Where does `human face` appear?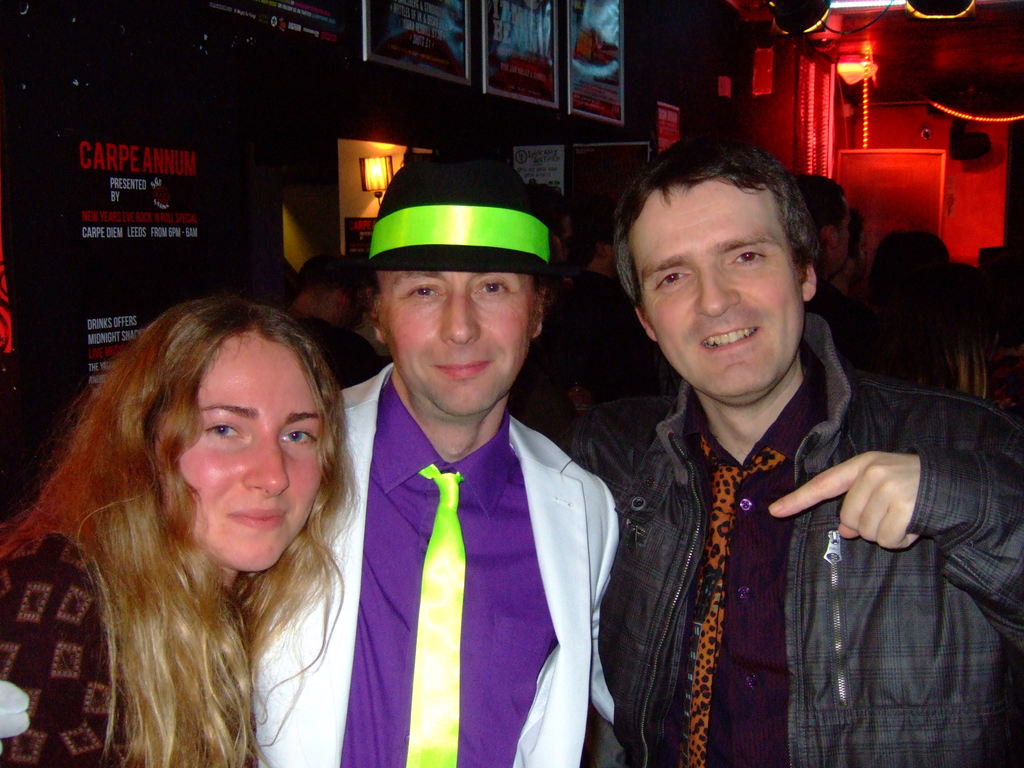
Appears at <box>179,331,323,574</box>.
